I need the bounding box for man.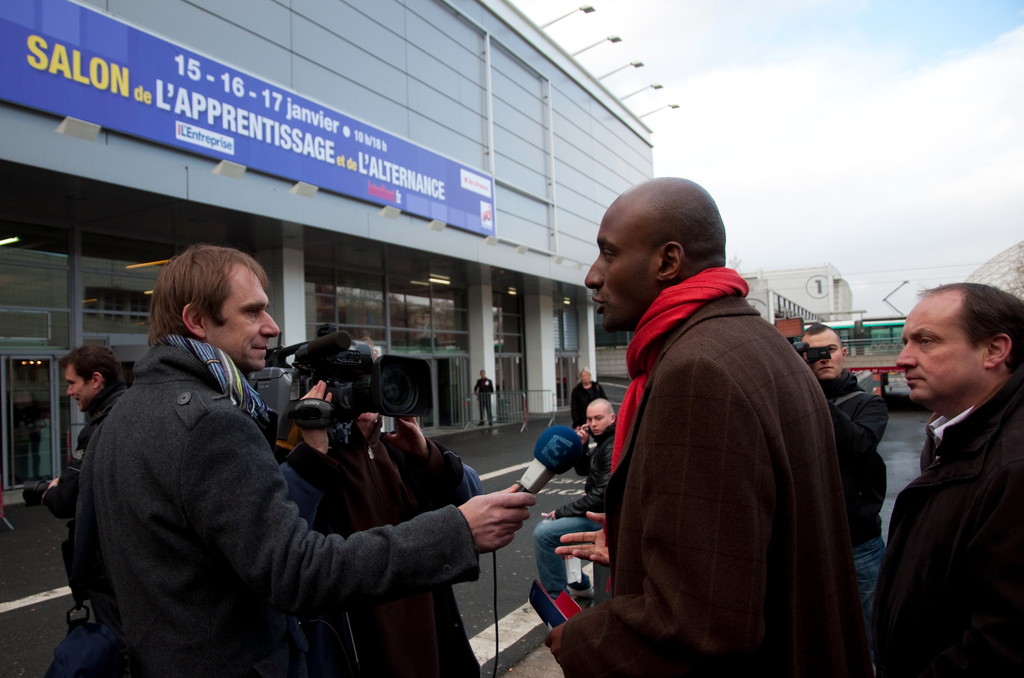
Here it is: [x1=278, y1=344, x2=492, y2=676].
